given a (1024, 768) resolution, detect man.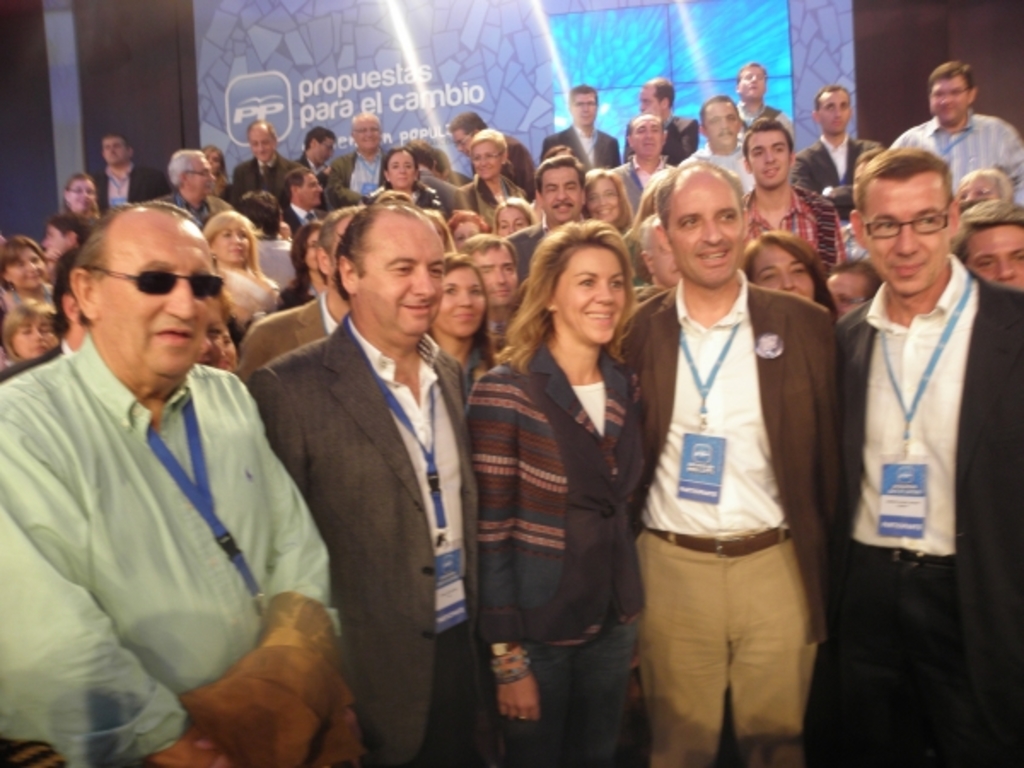
bbox=(140, 142, 237, 229).
